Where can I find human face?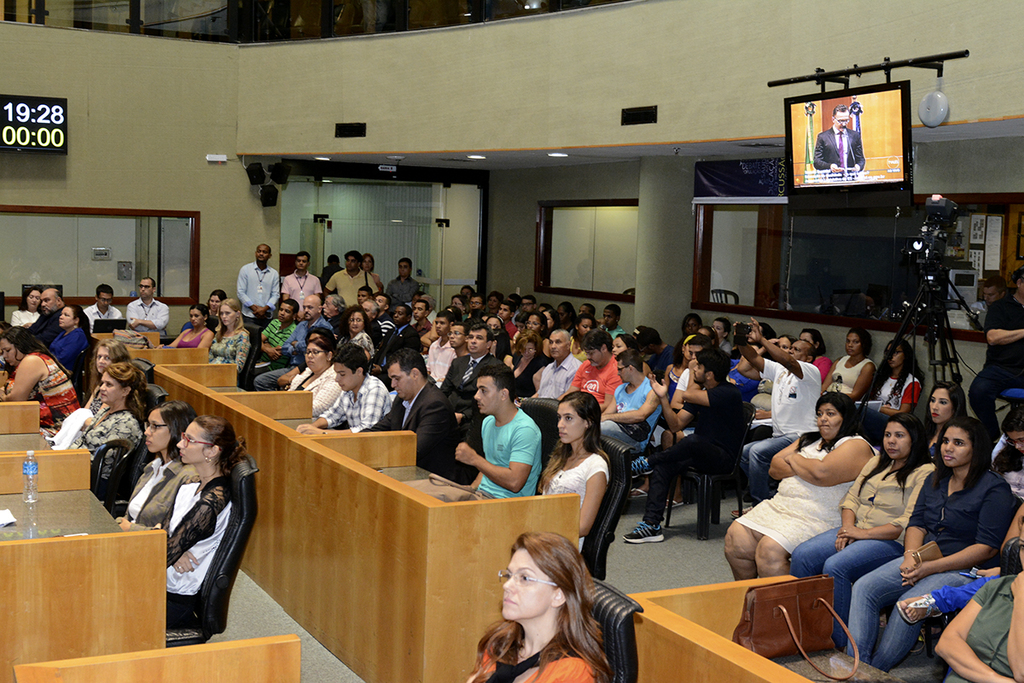
You can find it at 30,290,39,310.
